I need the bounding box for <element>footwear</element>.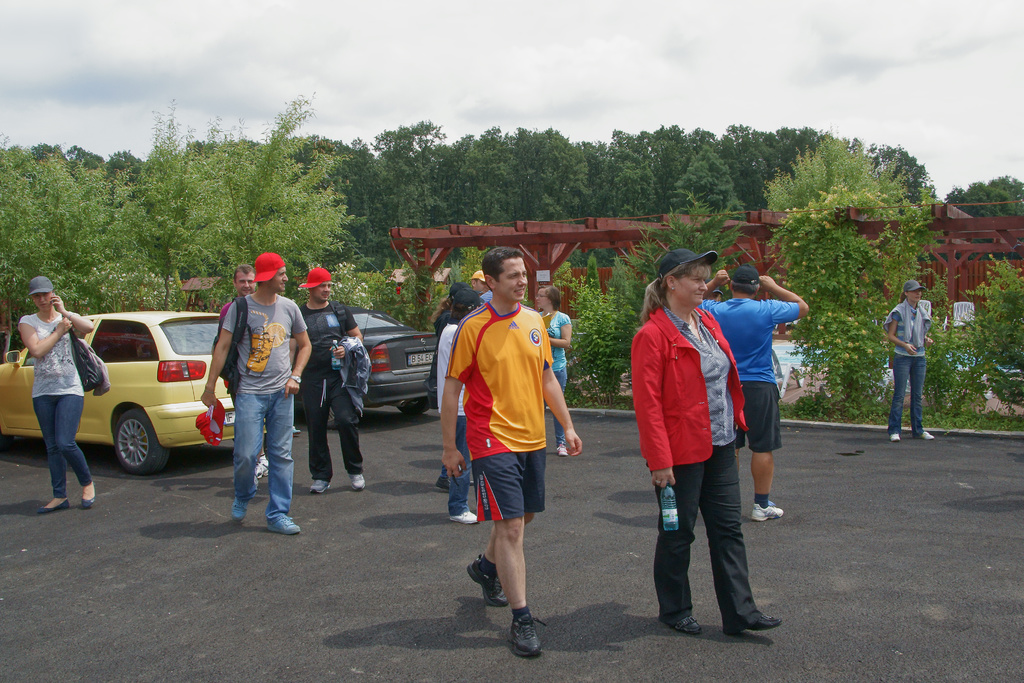
Here it is: <box>234,500,250,525</box>.
